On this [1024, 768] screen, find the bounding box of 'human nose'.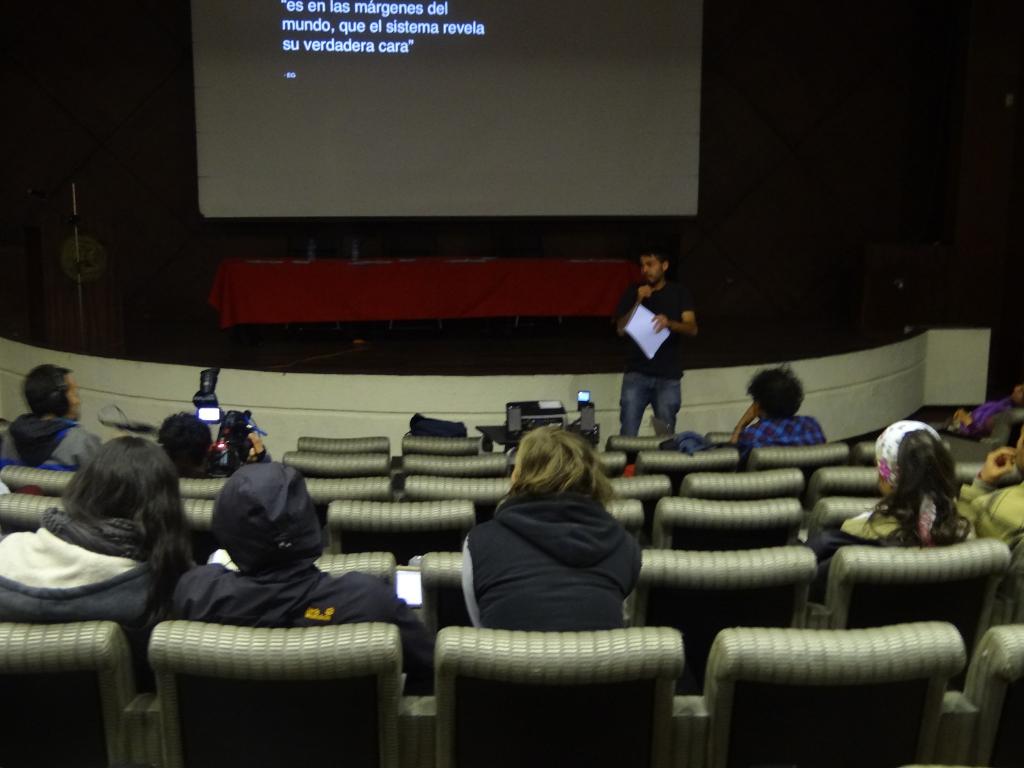
Bounding box: locate(643, 264, 646, 270).
